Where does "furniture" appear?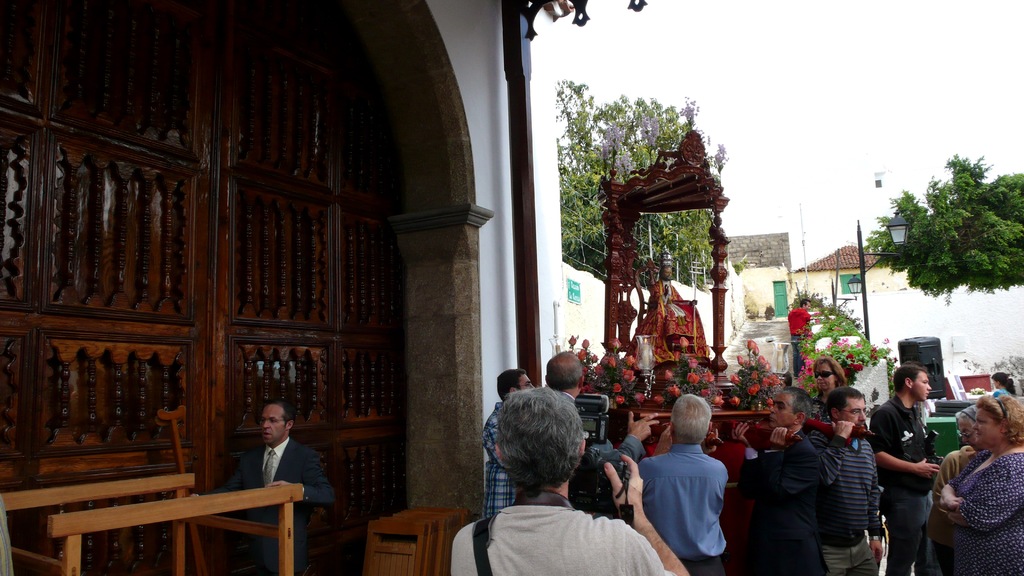
Appears at pyautogui.locateOnScreen(598, 127, 877, 575).
